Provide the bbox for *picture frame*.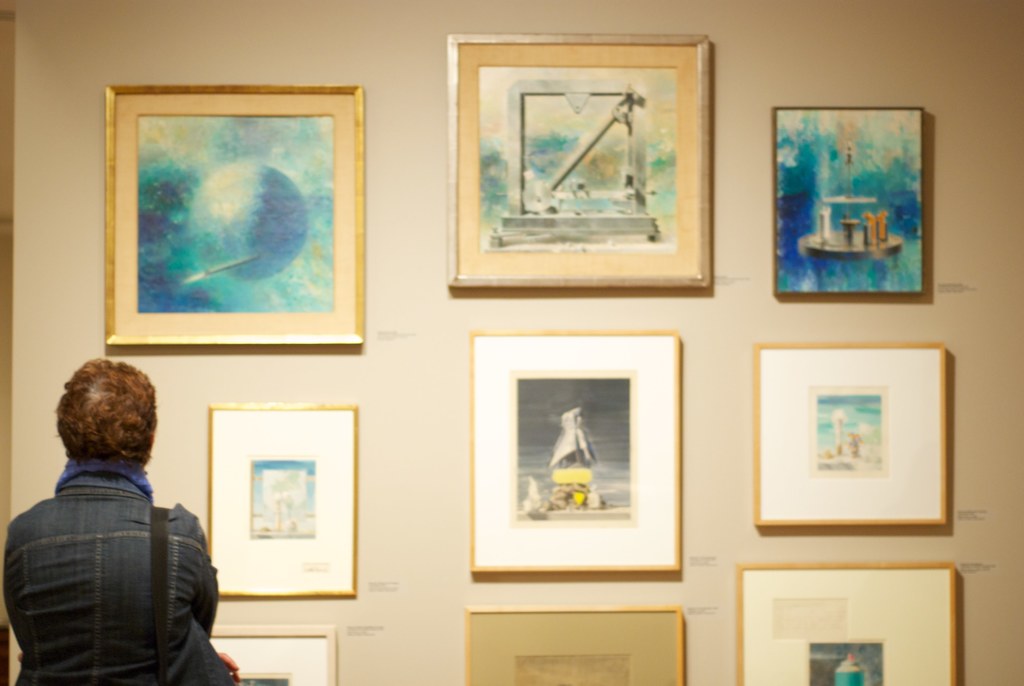
l=739, t=566, r=970, b=683.
